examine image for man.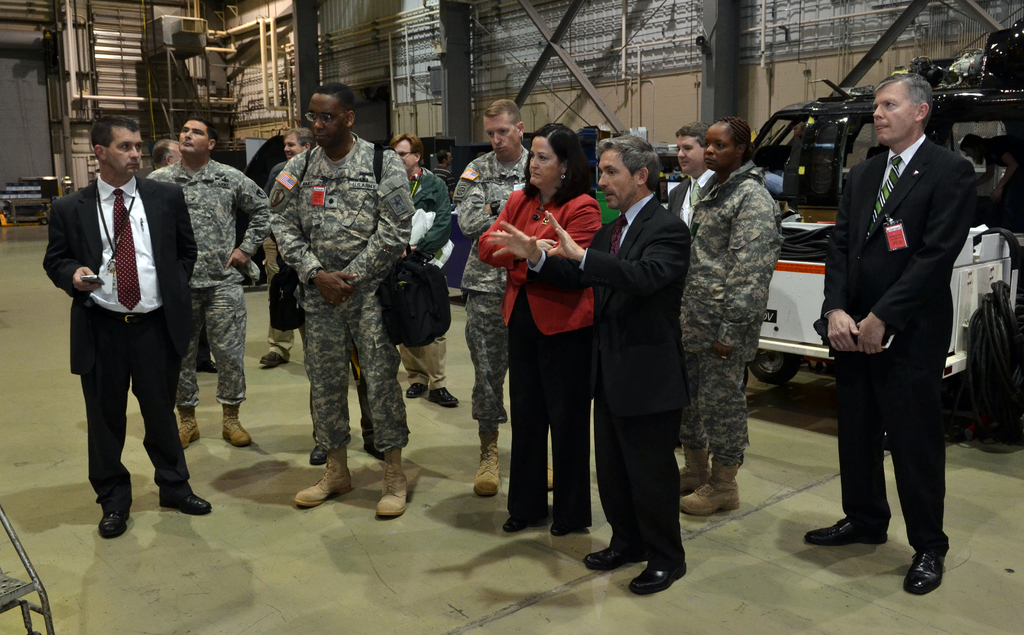
Examination result: <box>269,83,415,522</box>.
